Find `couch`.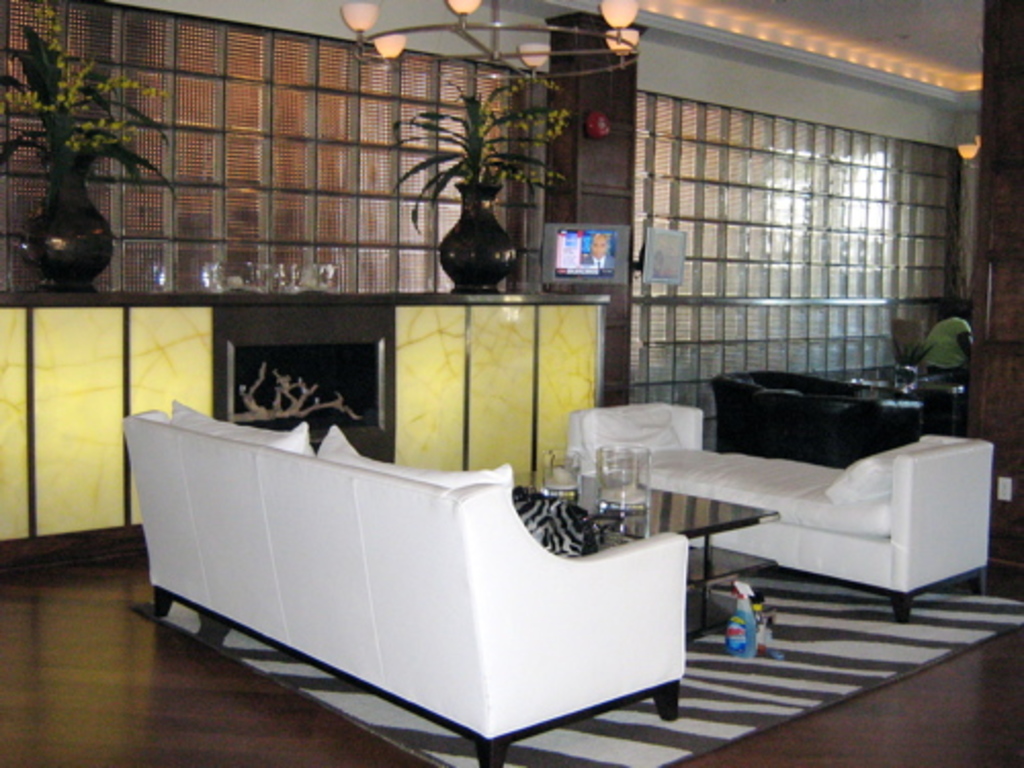
[575,362,1010,641].
